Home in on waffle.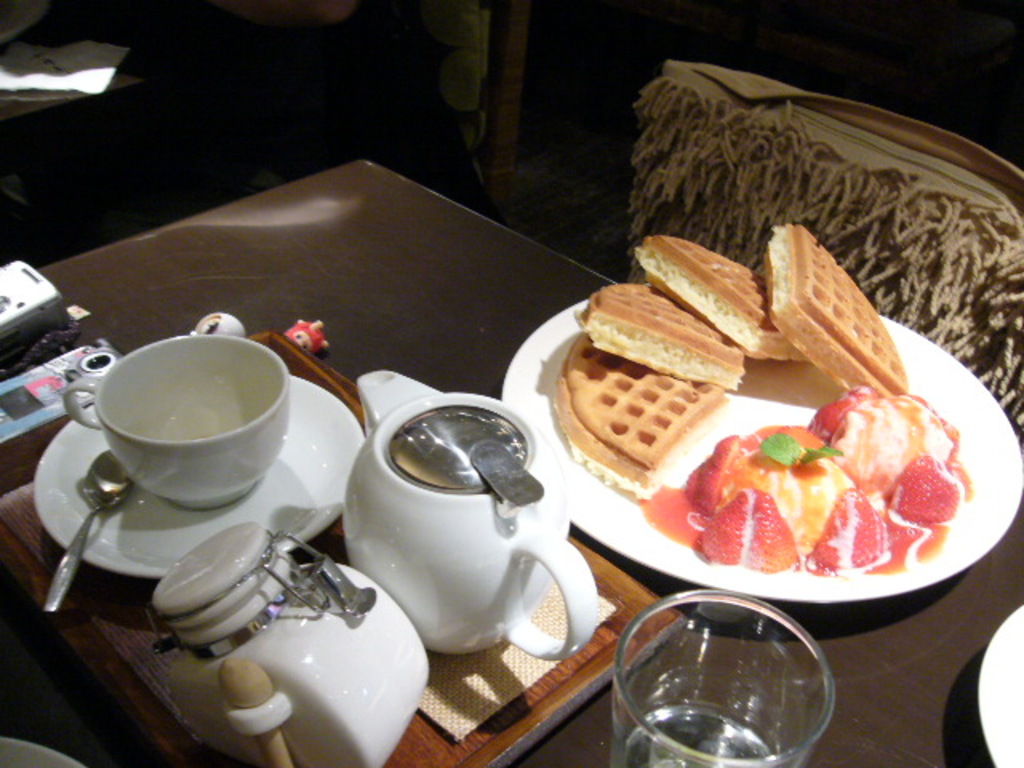
Homed in at {"left": 549, "top": 330, "right": 738, "bottom": 499}.
